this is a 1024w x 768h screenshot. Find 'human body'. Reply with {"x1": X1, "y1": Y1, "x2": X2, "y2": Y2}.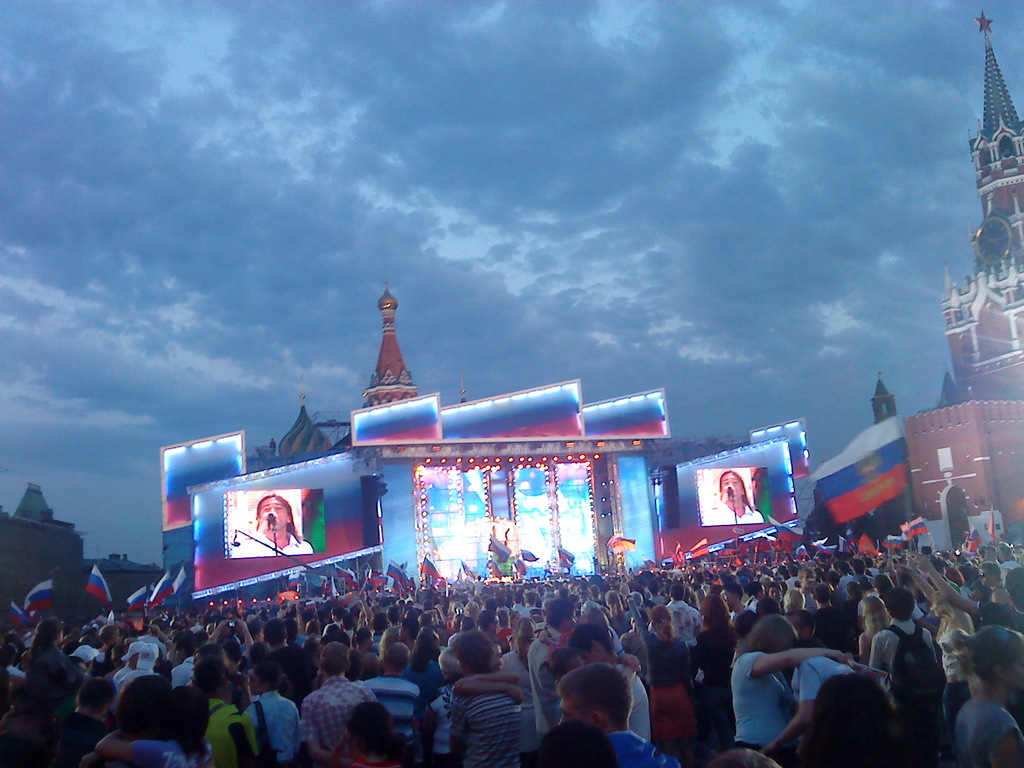
{"x1": 545, "y1": 644, "x2": 642, "y2": 685}.
